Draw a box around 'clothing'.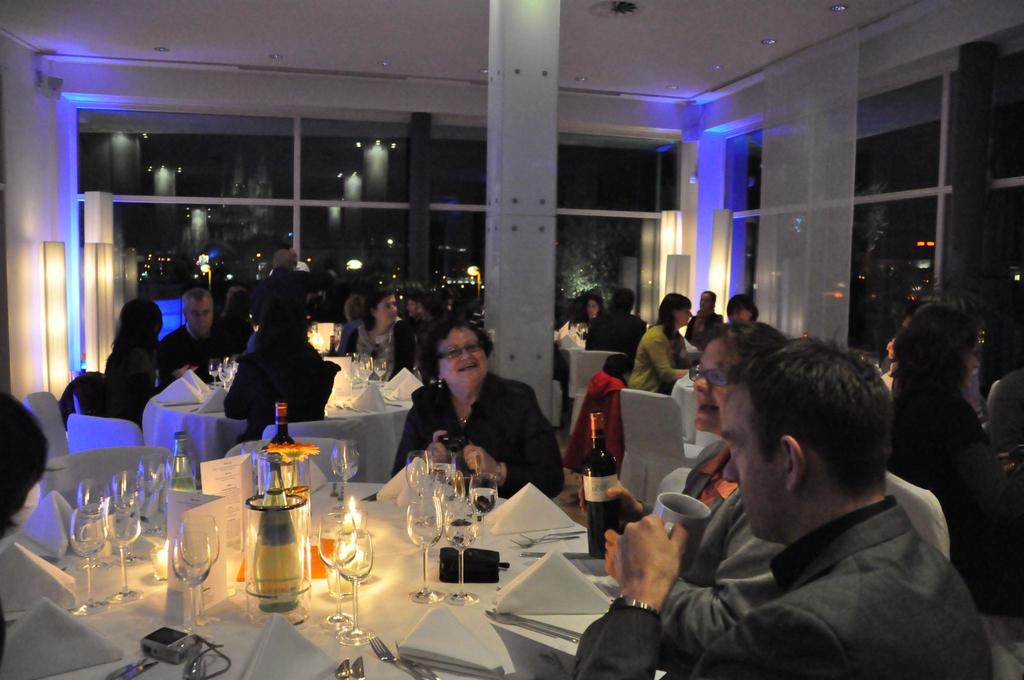
578/501/998/679.
